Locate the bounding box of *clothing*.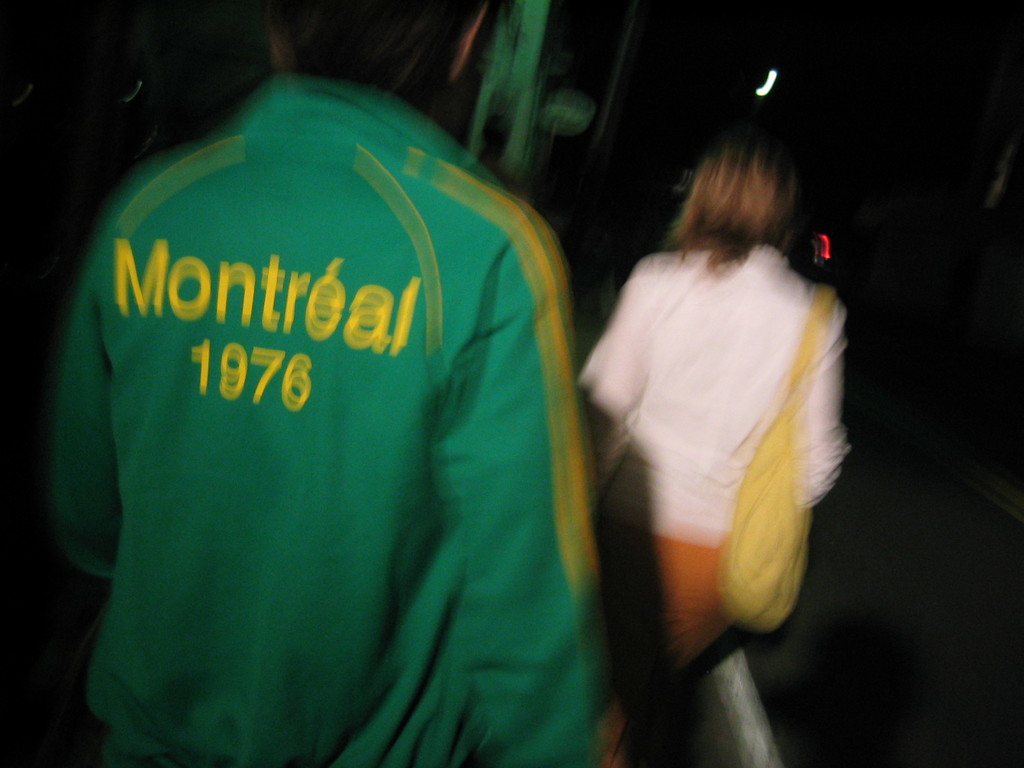
Bounding box: 42 138 616 736.
